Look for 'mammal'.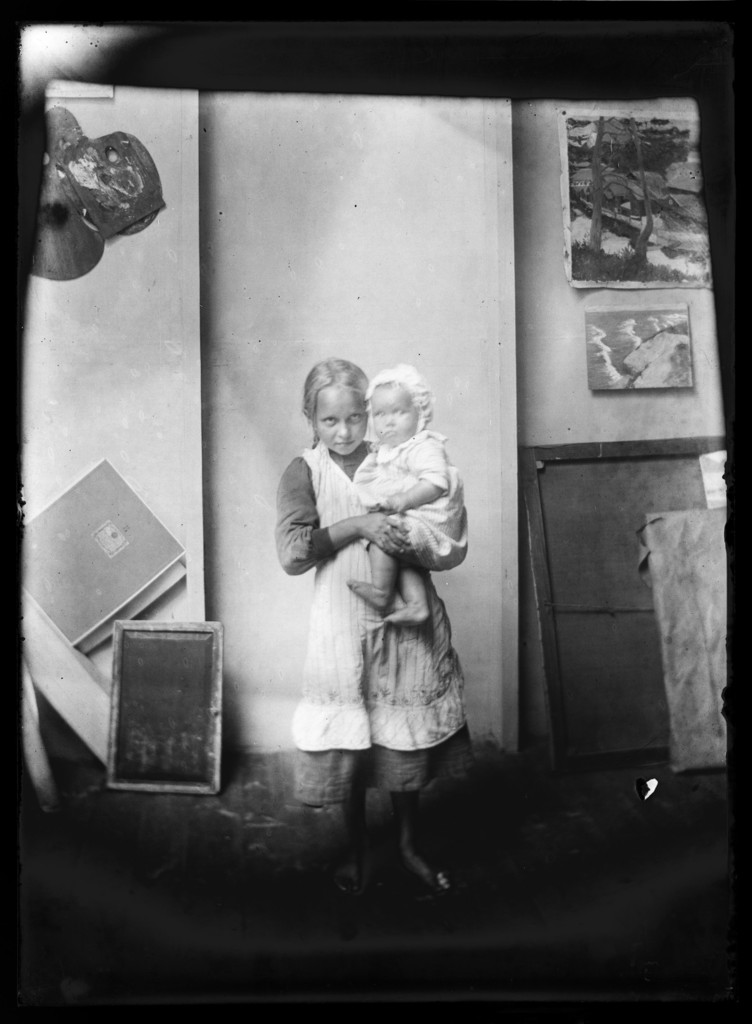
Found: bbox=(277, 346, 465, 874).
